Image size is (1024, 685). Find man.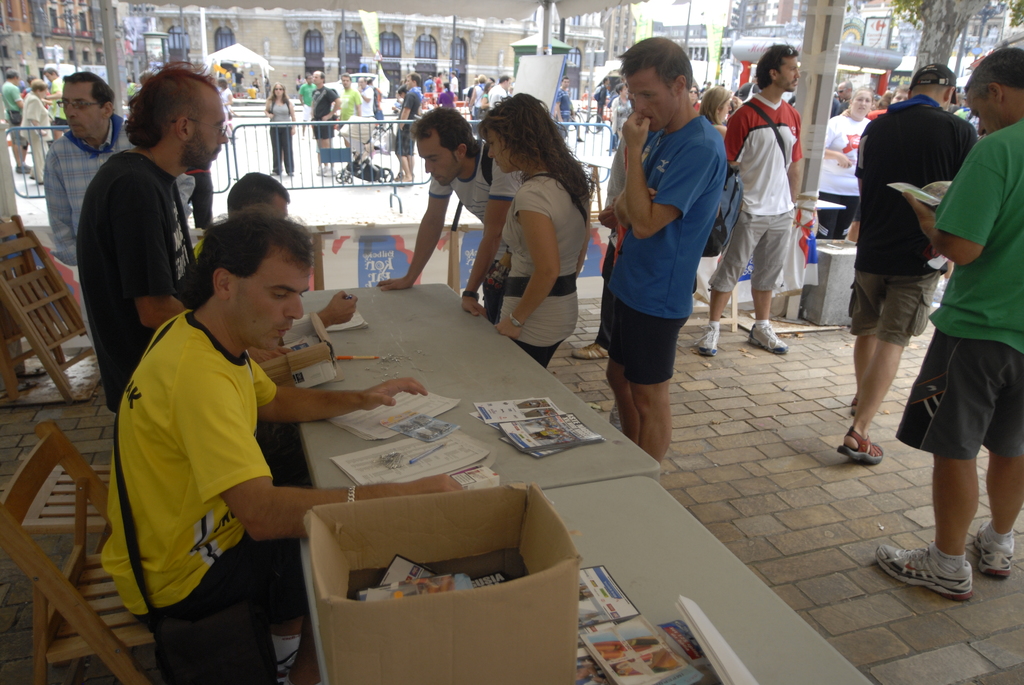
bbox(692, 42, 806, 356).
